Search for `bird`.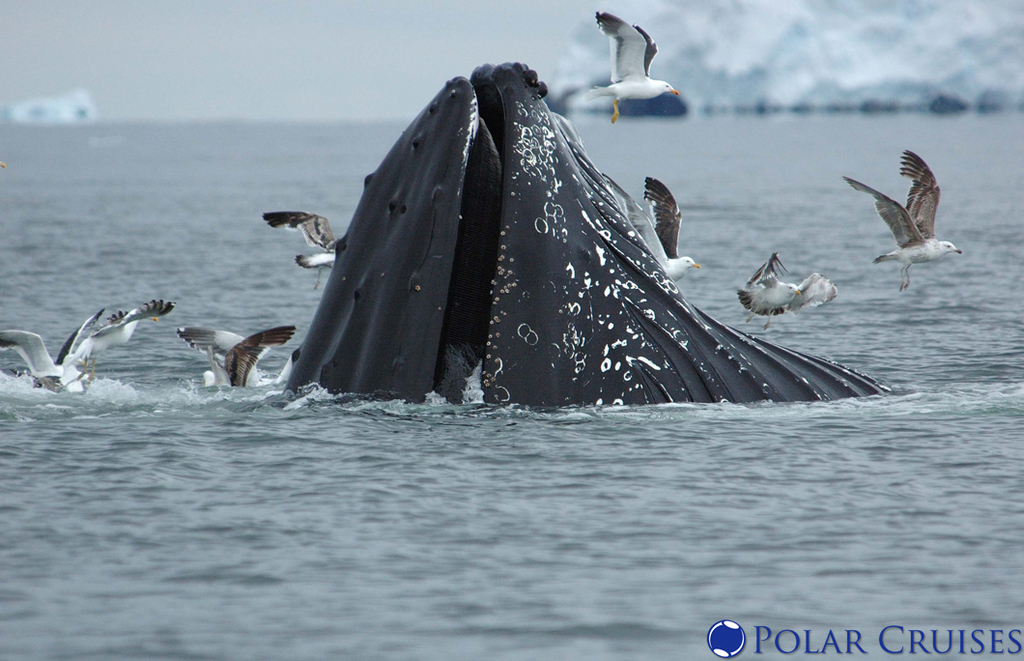
Found at bbox=(833, 151, 960, 295).
